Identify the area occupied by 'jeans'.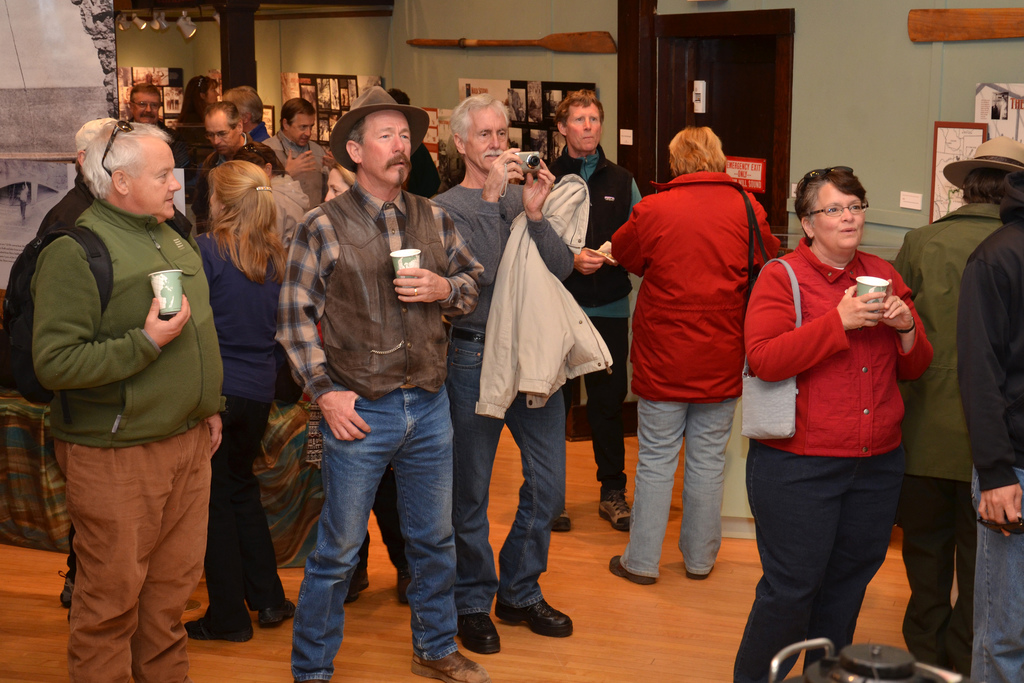
Area: {"x1": 440, "y1": 333, "x2": 566, "y2": 616}.
